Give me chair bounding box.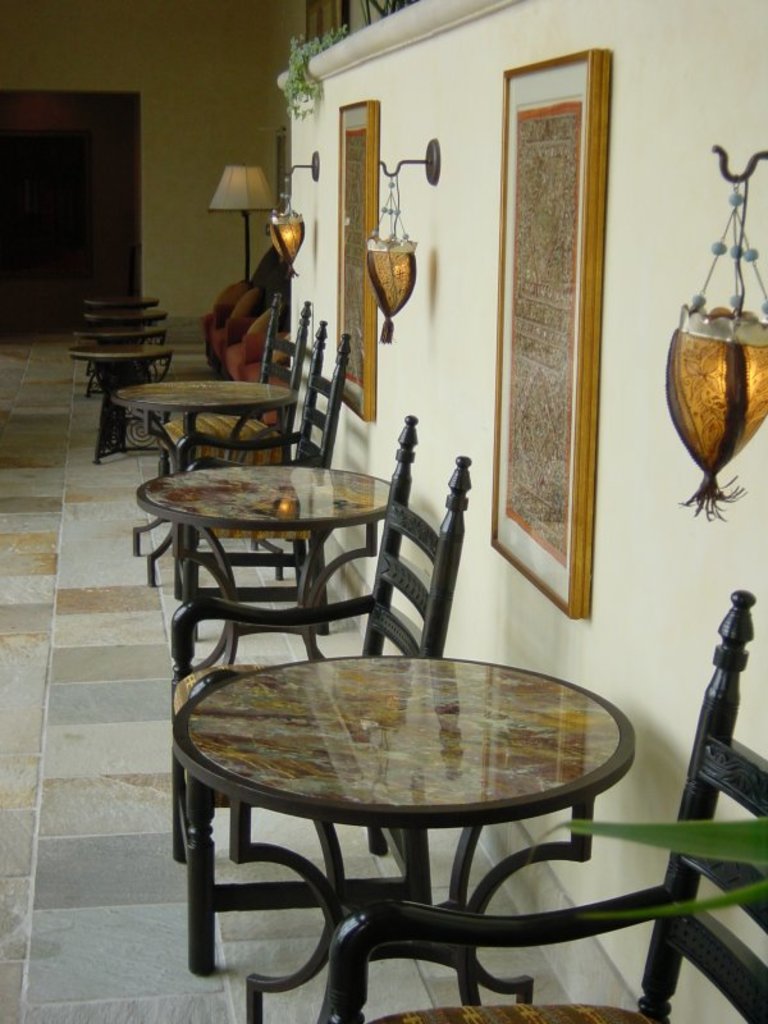
crop(330, 586, 767, 1023).
